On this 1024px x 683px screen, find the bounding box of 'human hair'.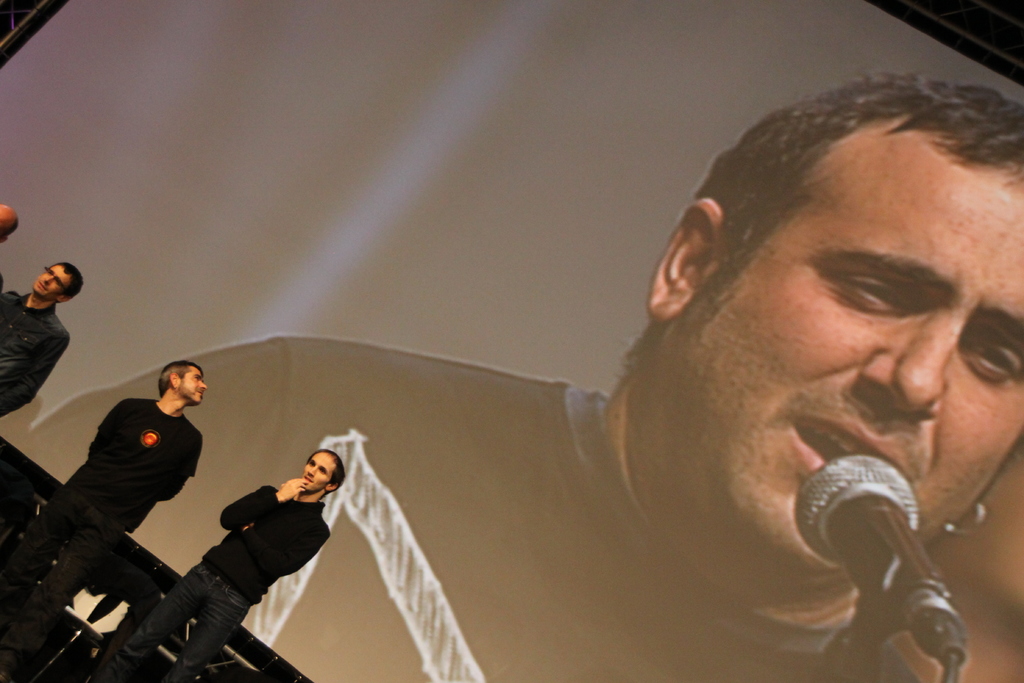
Bounding box: bbox=[4, 220, 17, 236].
